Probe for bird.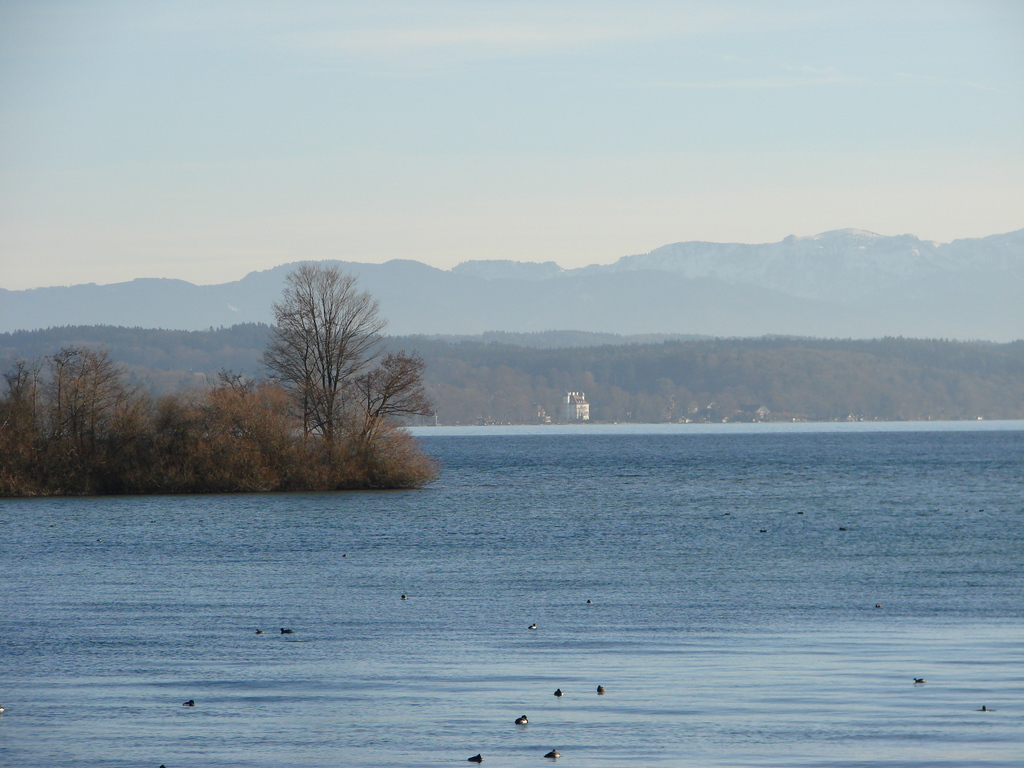
Probe result: Rect(514, 708, 532, 724).
